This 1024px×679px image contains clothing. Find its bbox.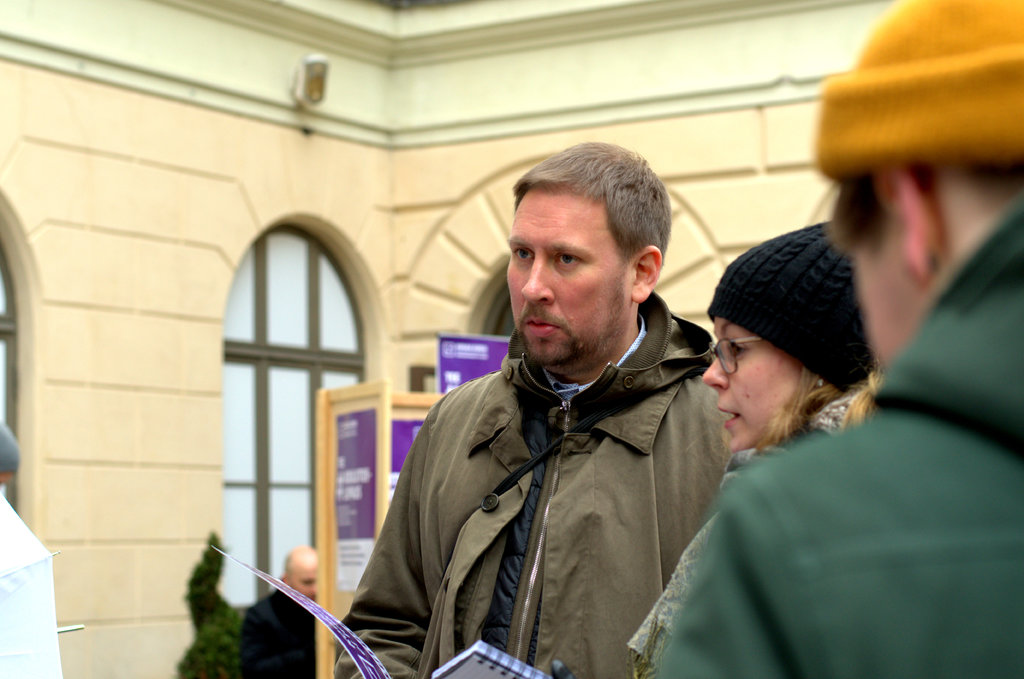
(628, 386, 856, 675).
